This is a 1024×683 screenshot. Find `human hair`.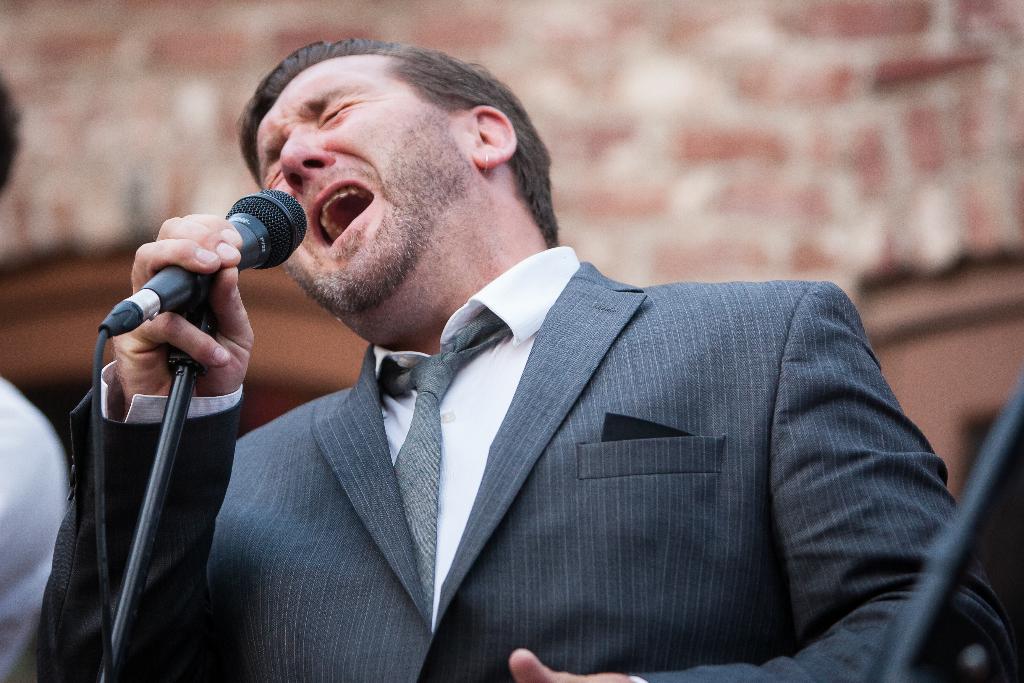
Bounding box: pyautogui.locateOnScreen(250, 34, 544, 277).
